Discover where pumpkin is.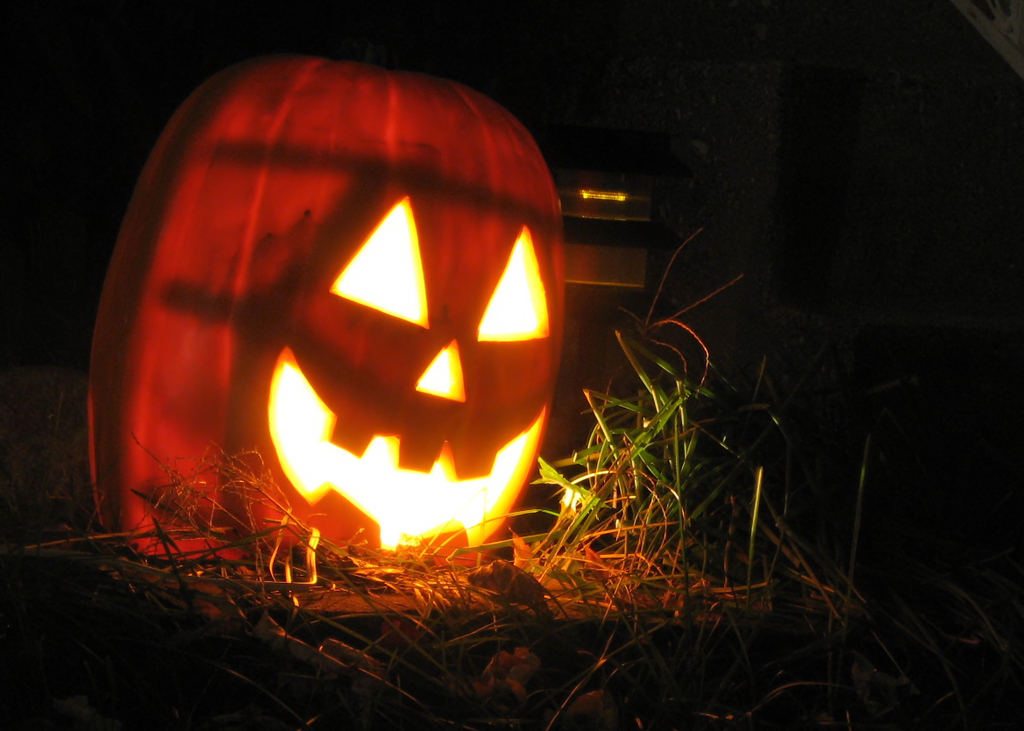
Discovered at bbox=(81, 54, 567, 571).
